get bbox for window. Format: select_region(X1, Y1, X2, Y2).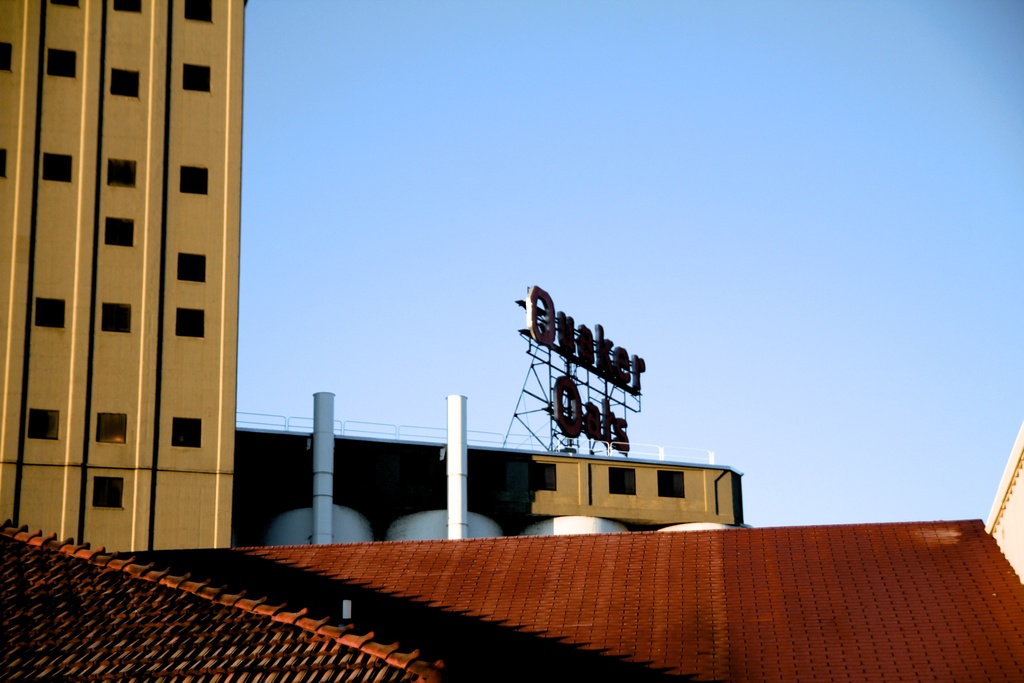
select_region(0, 148, 8, 181).
